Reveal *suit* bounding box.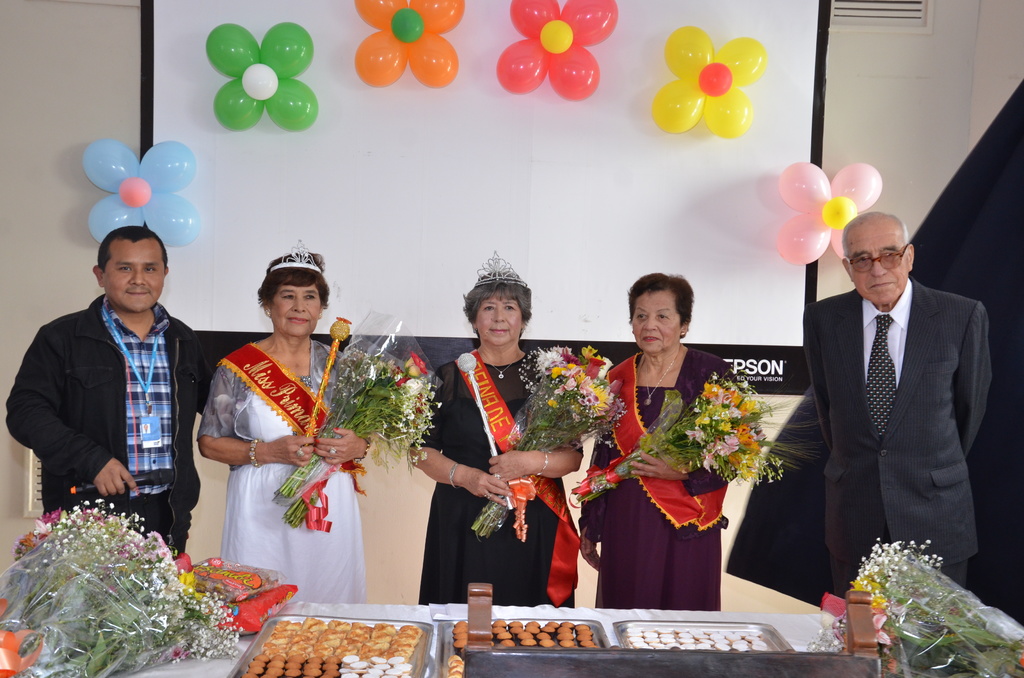
Revealed: (790, 203, 991, 613).
